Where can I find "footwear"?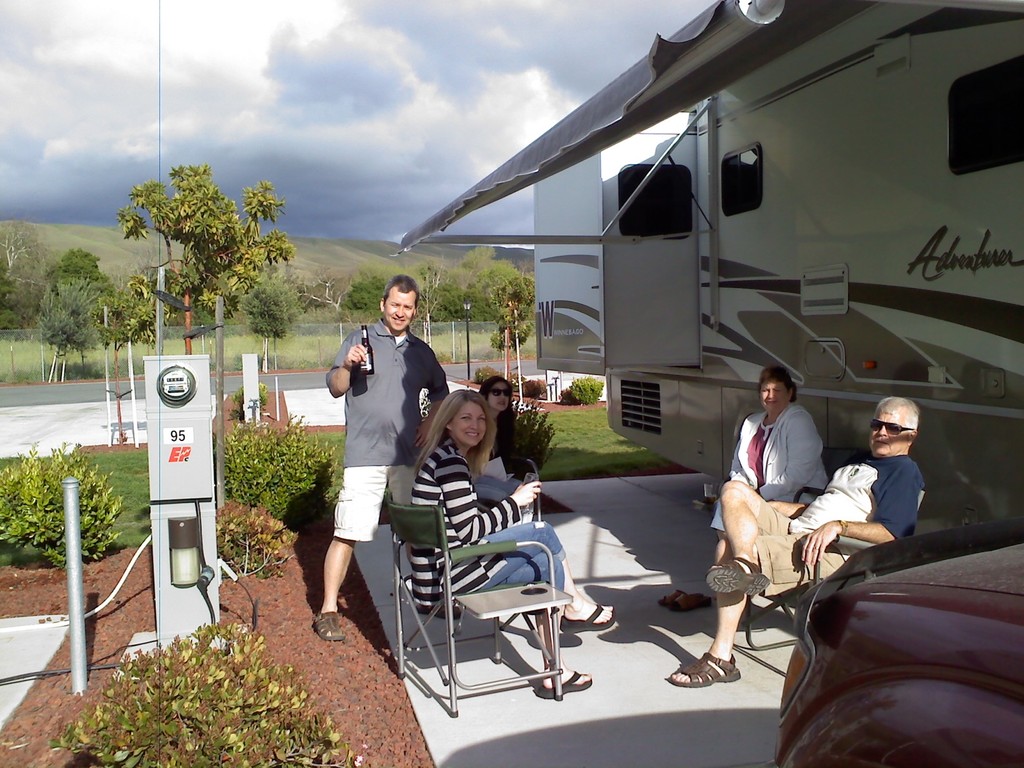
You can find it at <box>656,586,689,607</box>.
